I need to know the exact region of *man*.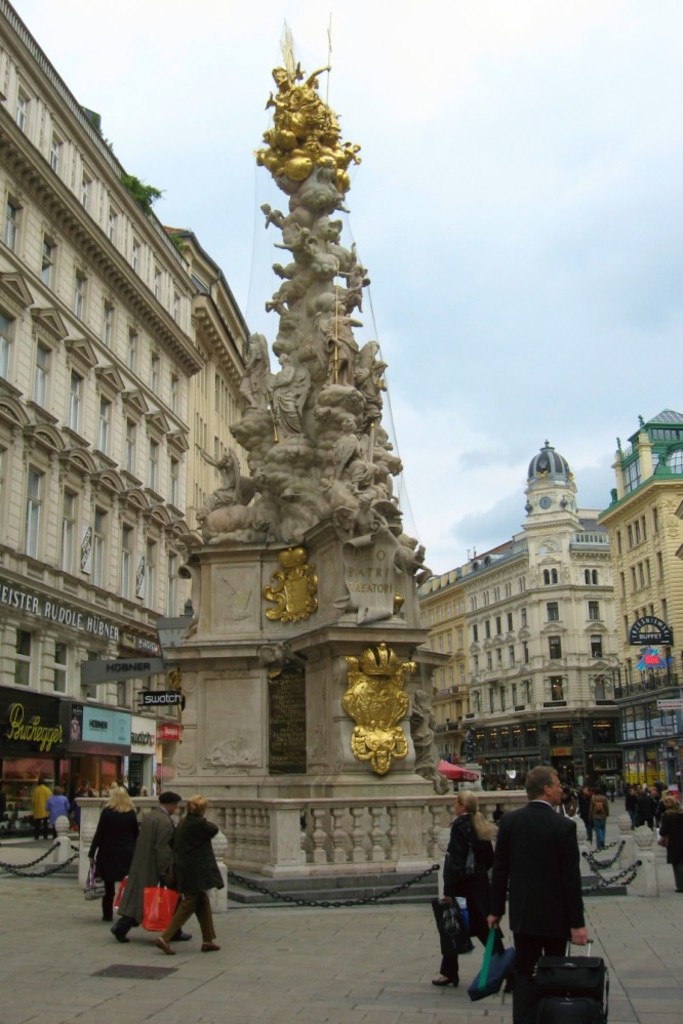
Region: crop(109, 794, 182, 945).
